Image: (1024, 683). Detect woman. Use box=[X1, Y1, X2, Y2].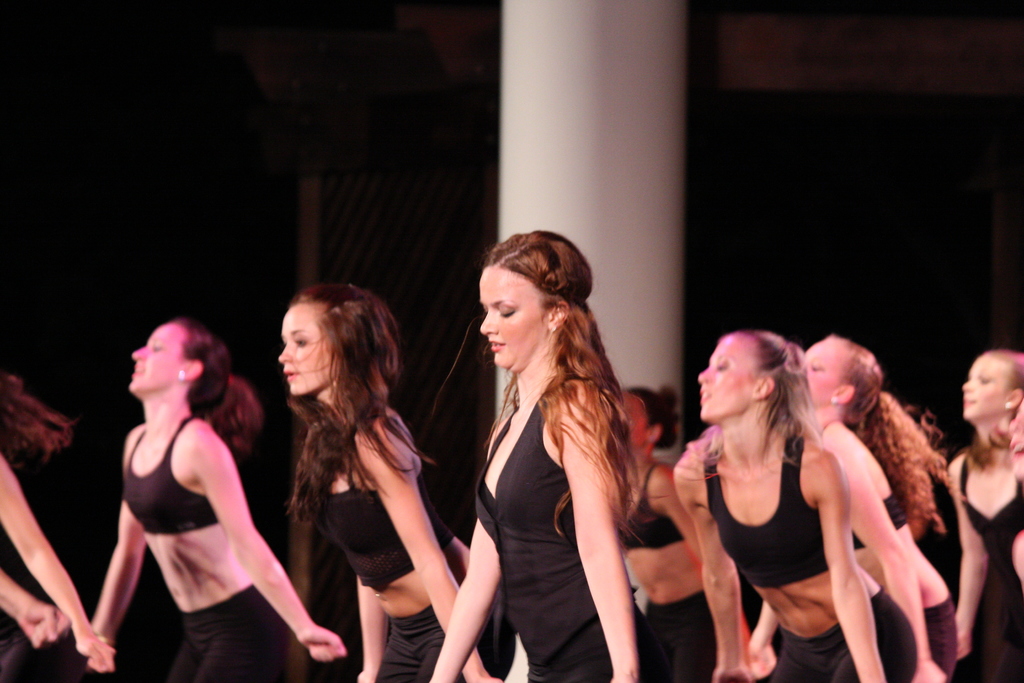
box=[947, 352, 1023, 682].
